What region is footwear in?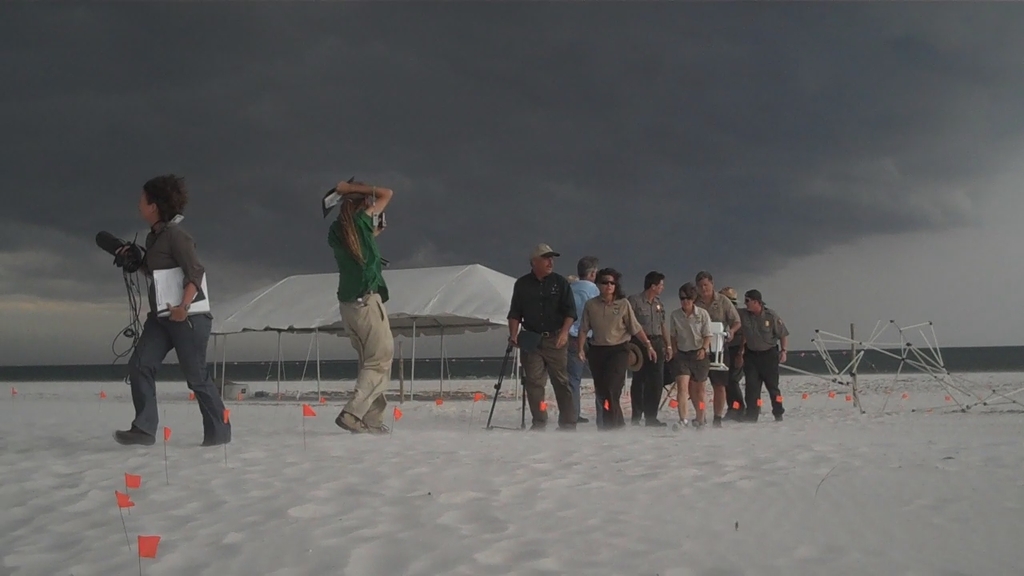
rect(691, 422, 703, 429).
